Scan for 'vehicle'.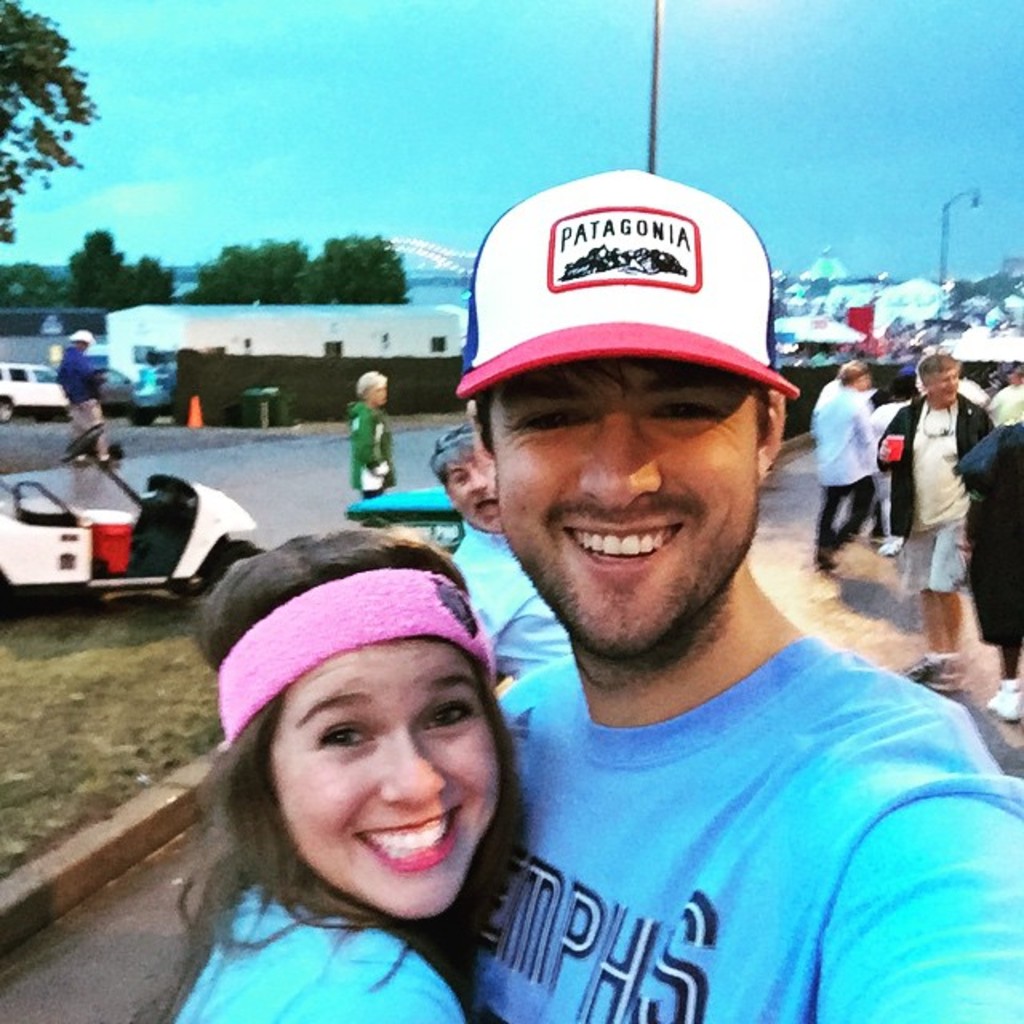
Scan result: [x1=0, y1=421, x2=266, y2=613].
